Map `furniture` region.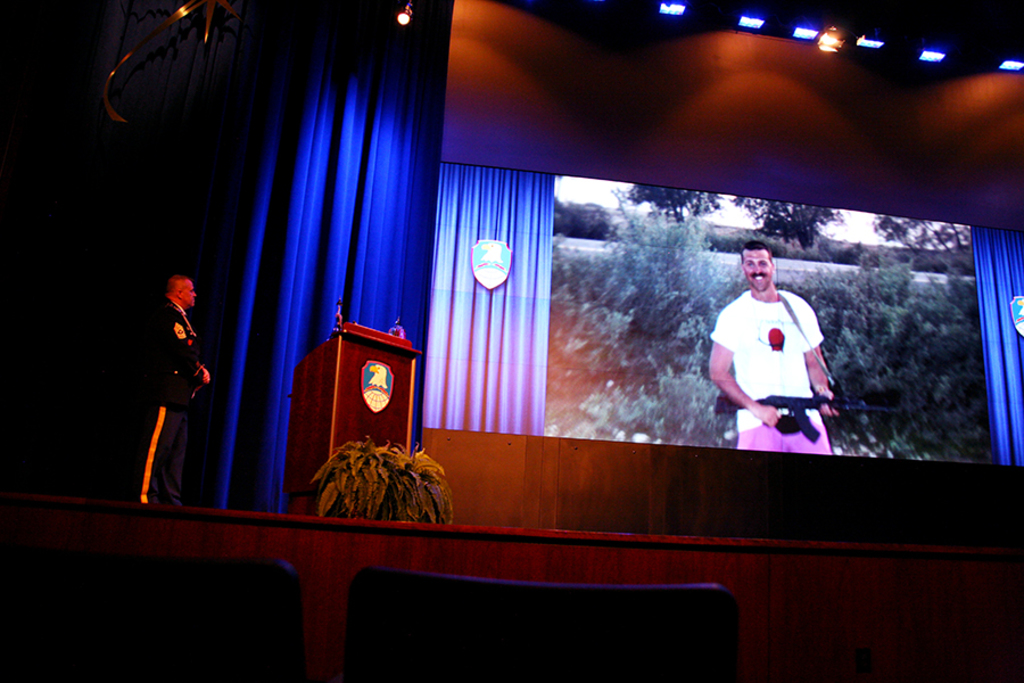
Mapped to pyautogui.locateOnScreen(279, 319, 426, 515).
